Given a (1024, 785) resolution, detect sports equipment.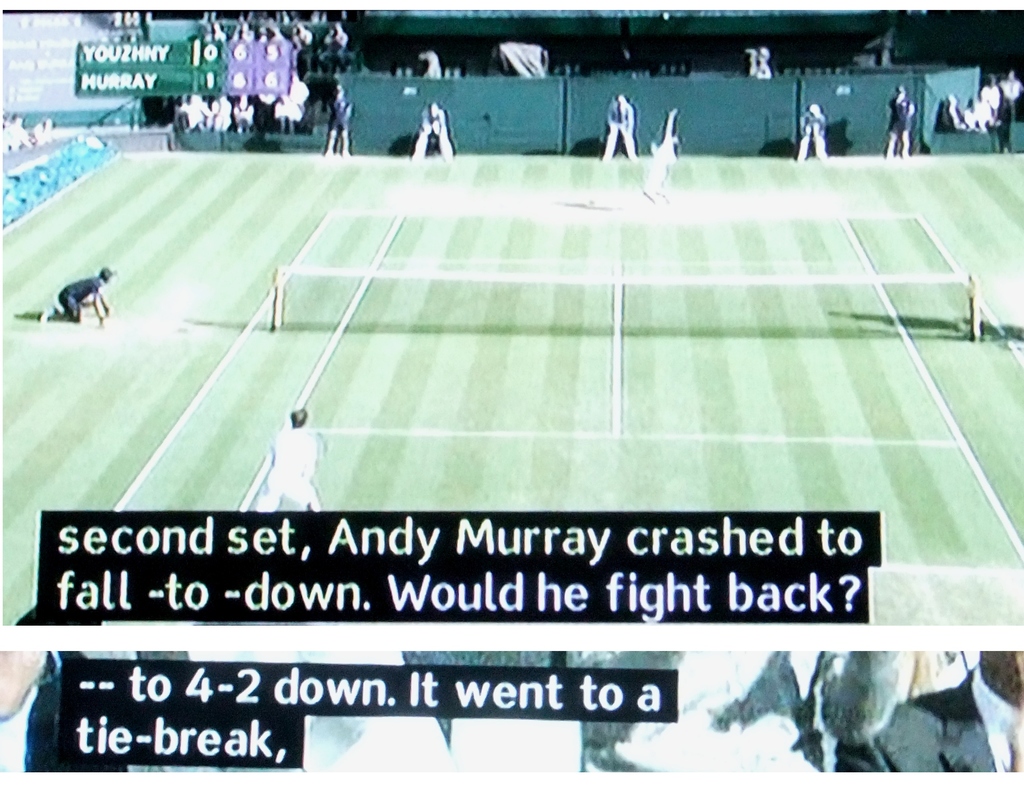
31 311 49 327.
